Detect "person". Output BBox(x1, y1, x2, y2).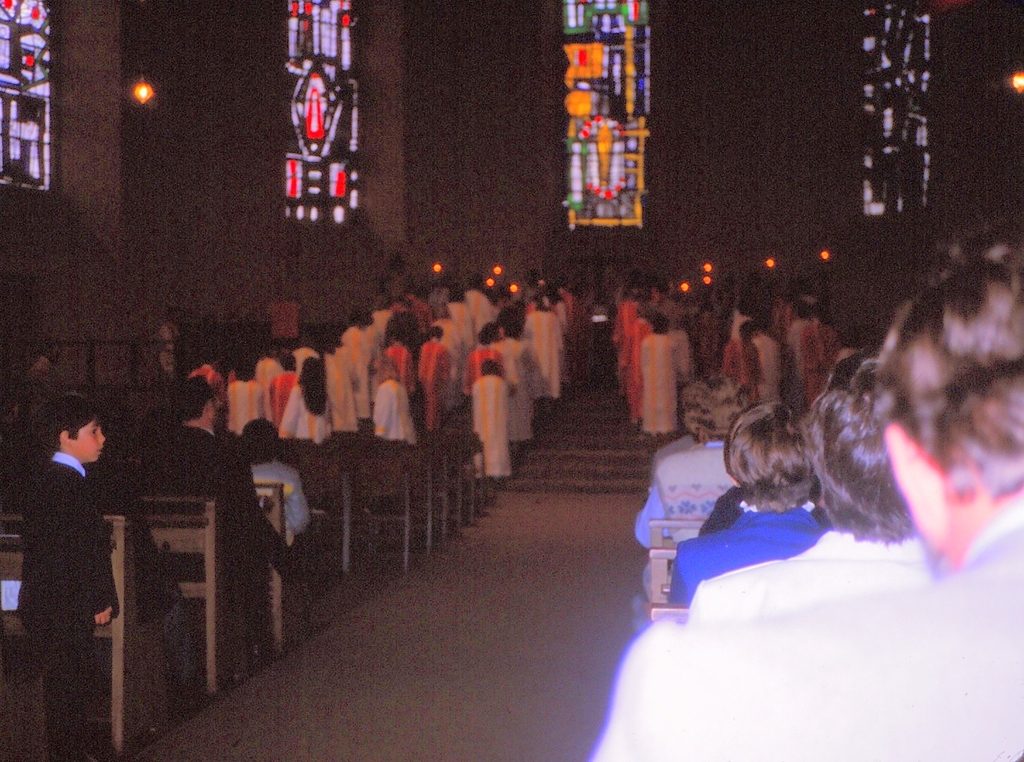
BBox(660, 397, 830, 607).
